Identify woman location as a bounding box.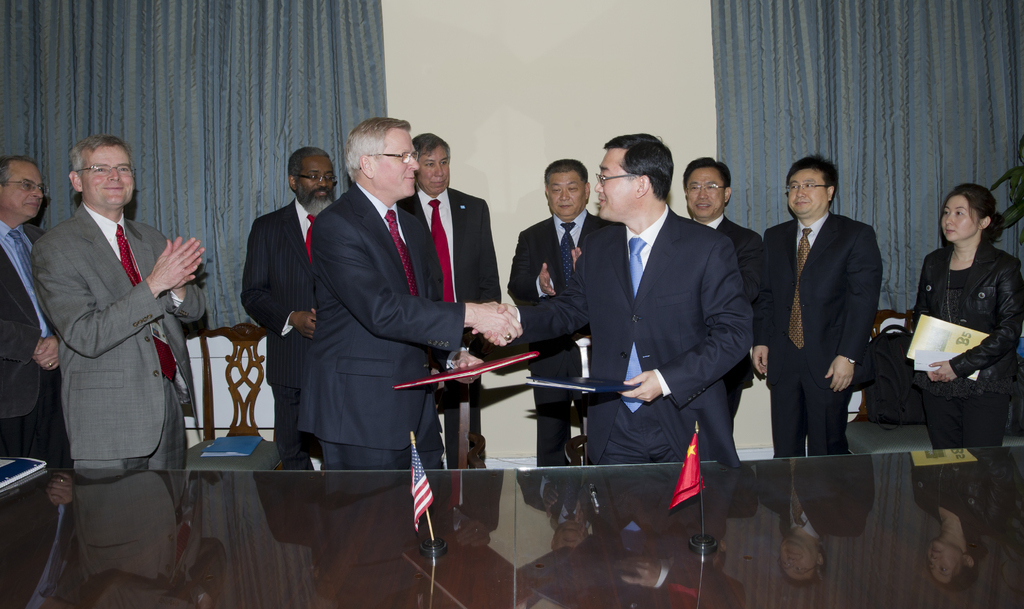
Rect(897, 175, 1018, 491).
